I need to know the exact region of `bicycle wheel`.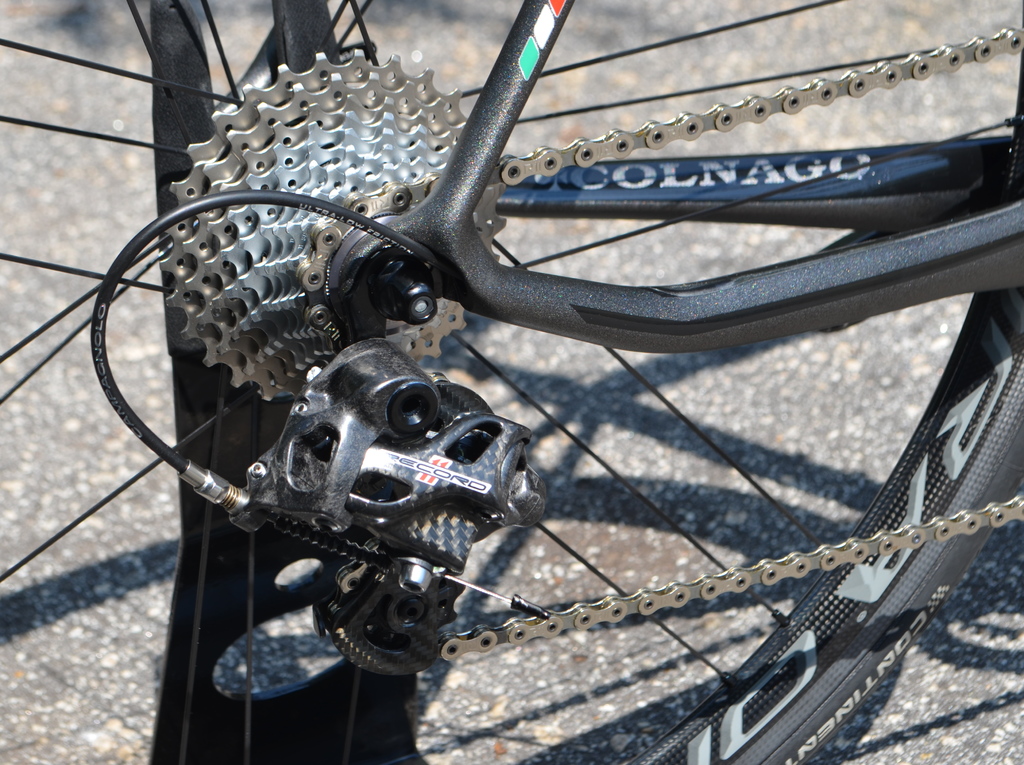
Region: crop(0, 0, 1023, 764).
